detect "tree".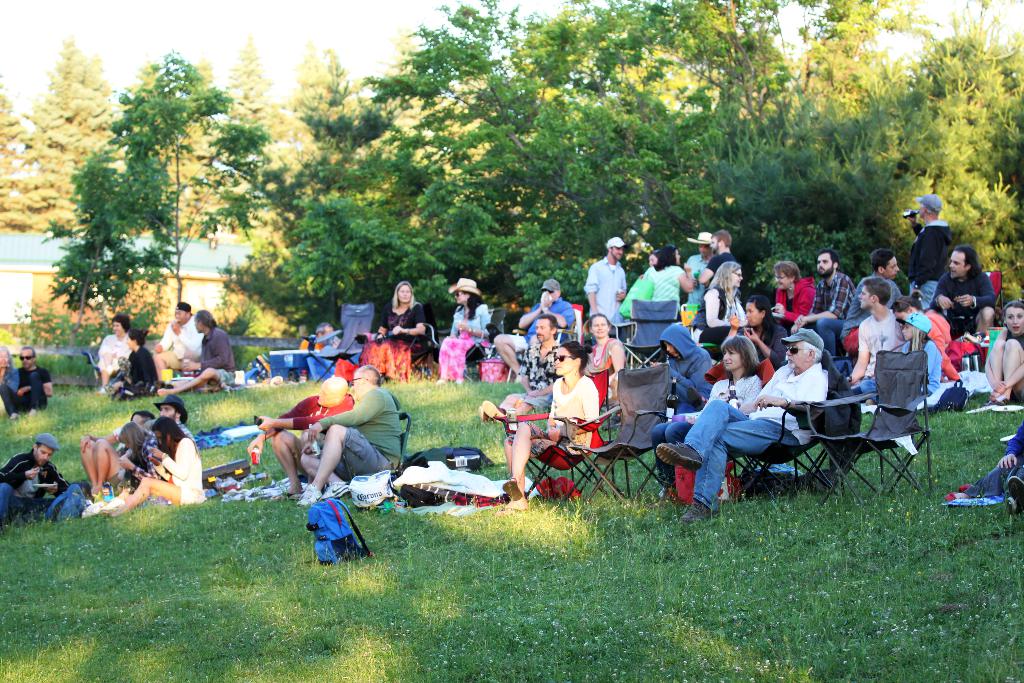
Detected at (left=142, top=56, right=248, bottom=243).
